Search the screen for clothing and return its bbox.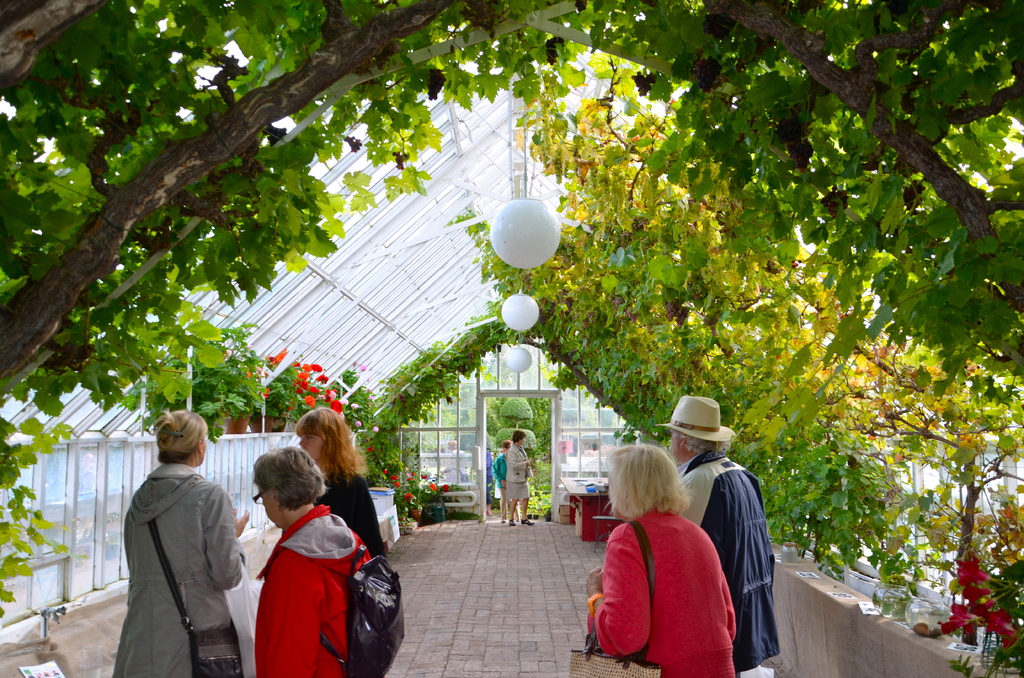
Found: bbox=[484, 453, 507, 492].
